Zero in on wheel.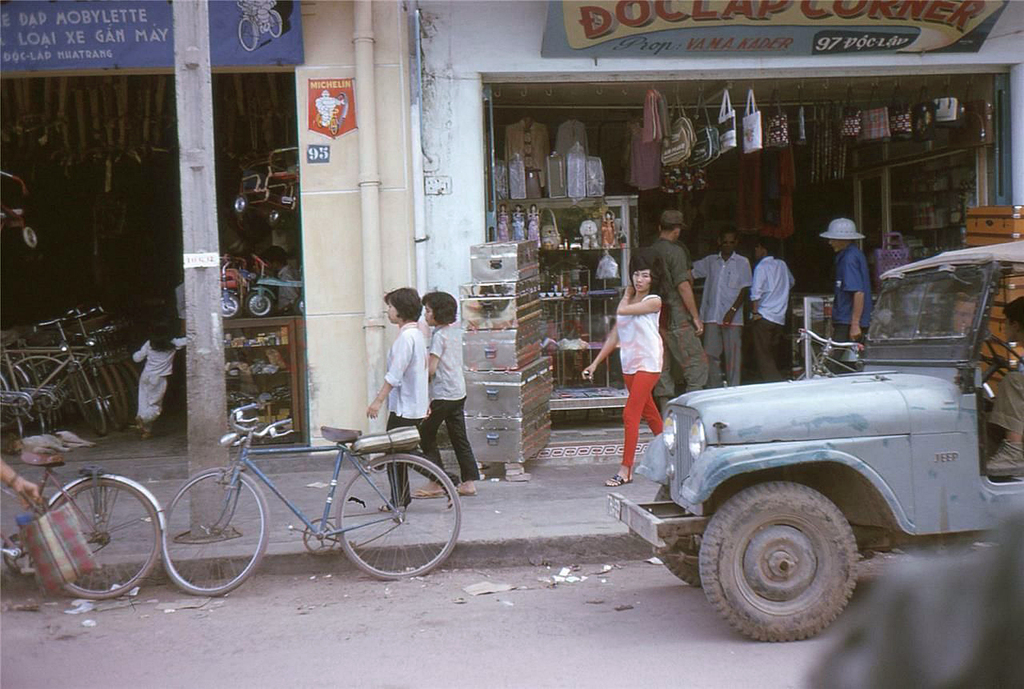
Zeroed in: <region>162, 479, 267, 598</region>.
